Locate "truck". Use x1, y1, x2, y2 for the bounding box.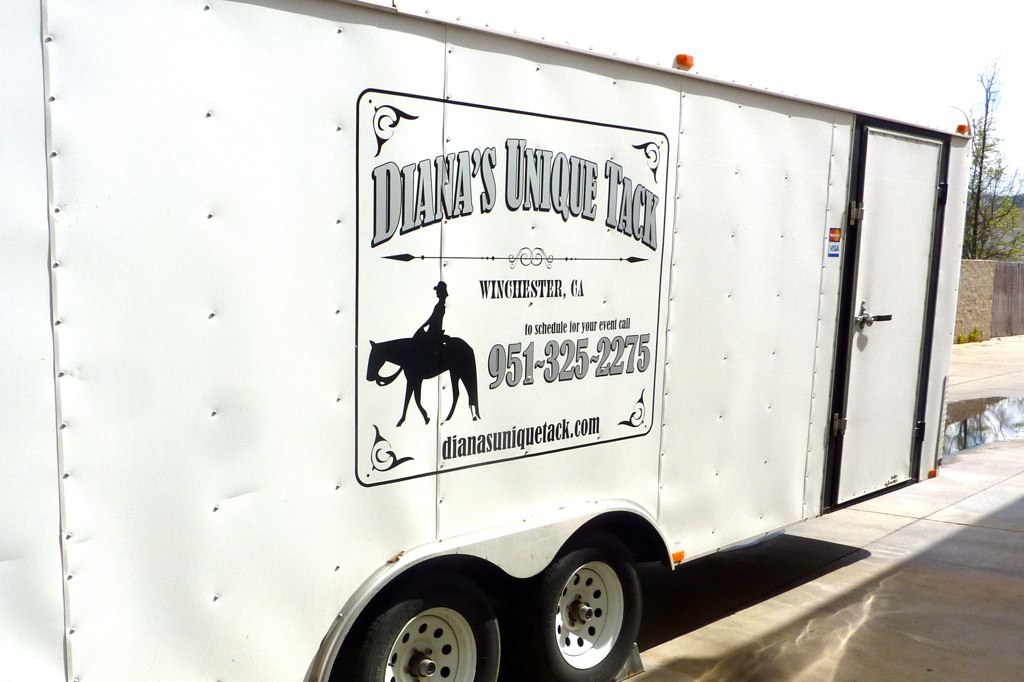
173, 0, 975, 671.
